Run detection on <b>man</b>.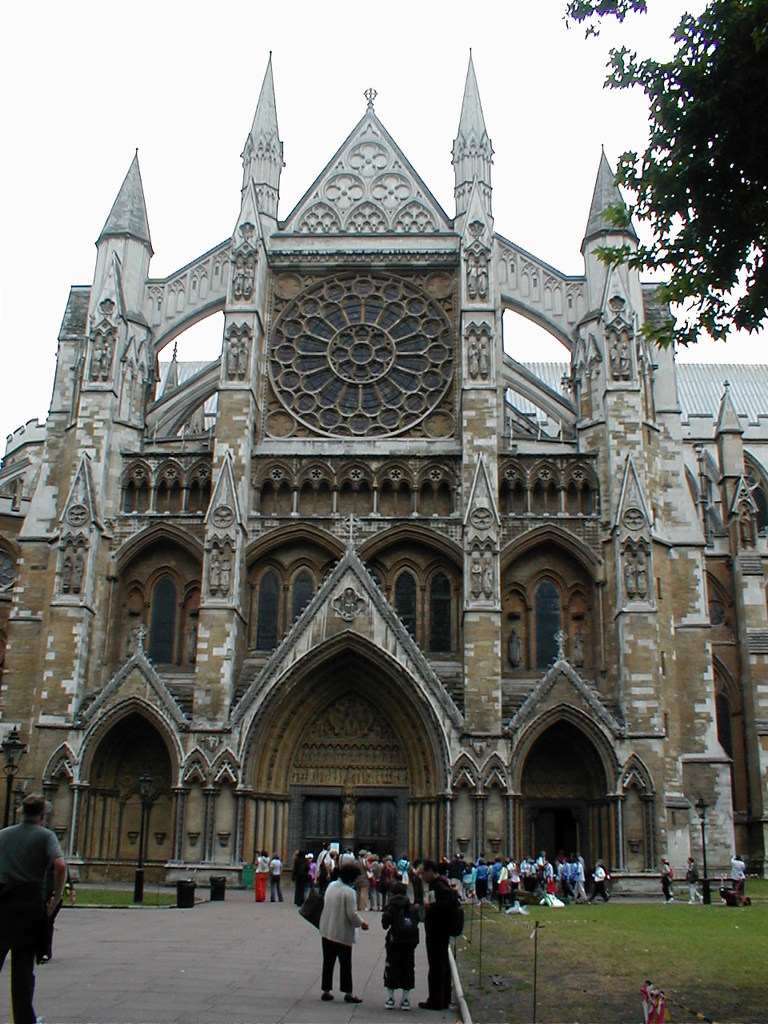
Result: crop(415, 861, 450, 1012).
